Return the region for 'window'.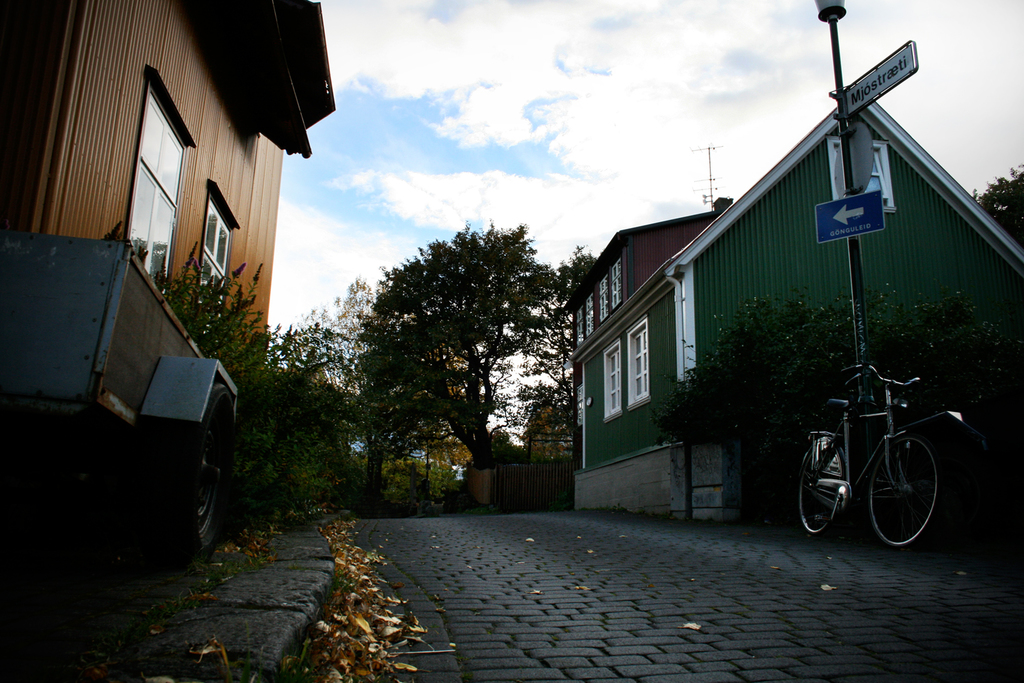
(left=626, top=321, right=647, bottom=409).
